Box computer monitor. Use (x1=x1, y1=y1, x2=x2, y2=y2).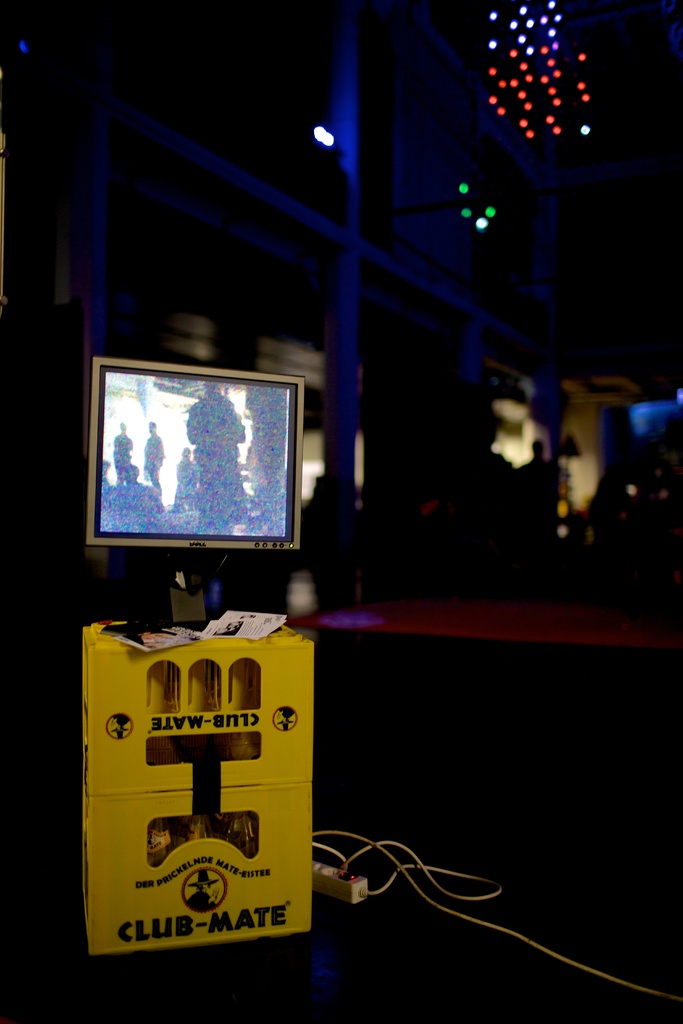
(x1=81, y1=358, x2=315, y2=554).
